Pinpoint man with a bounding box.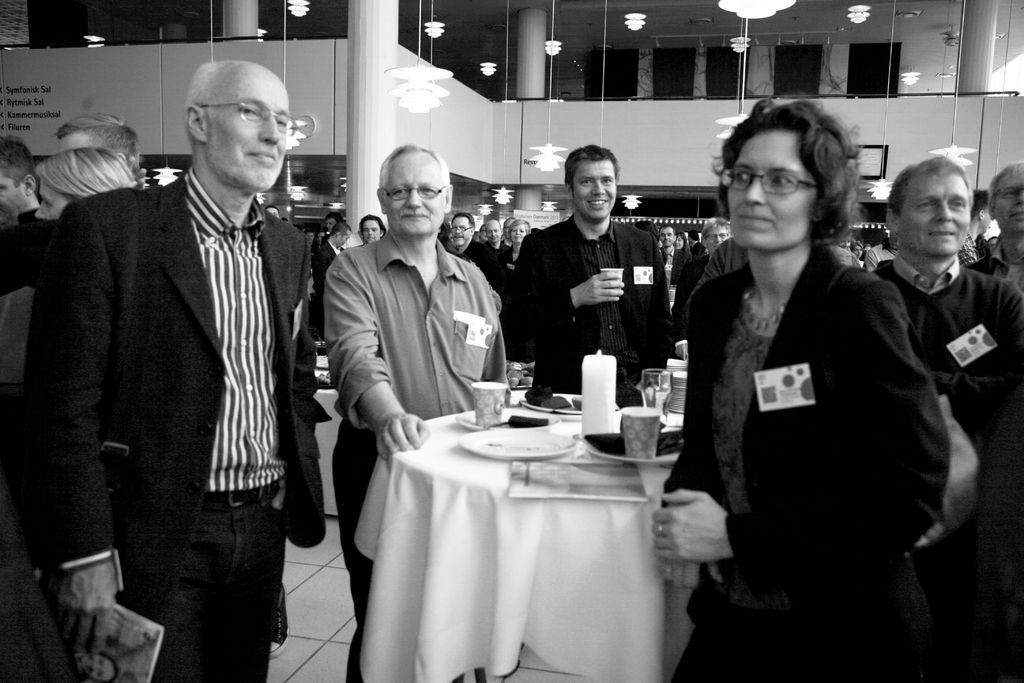
(x1=964, y1=193, x2=997, y2=261).
